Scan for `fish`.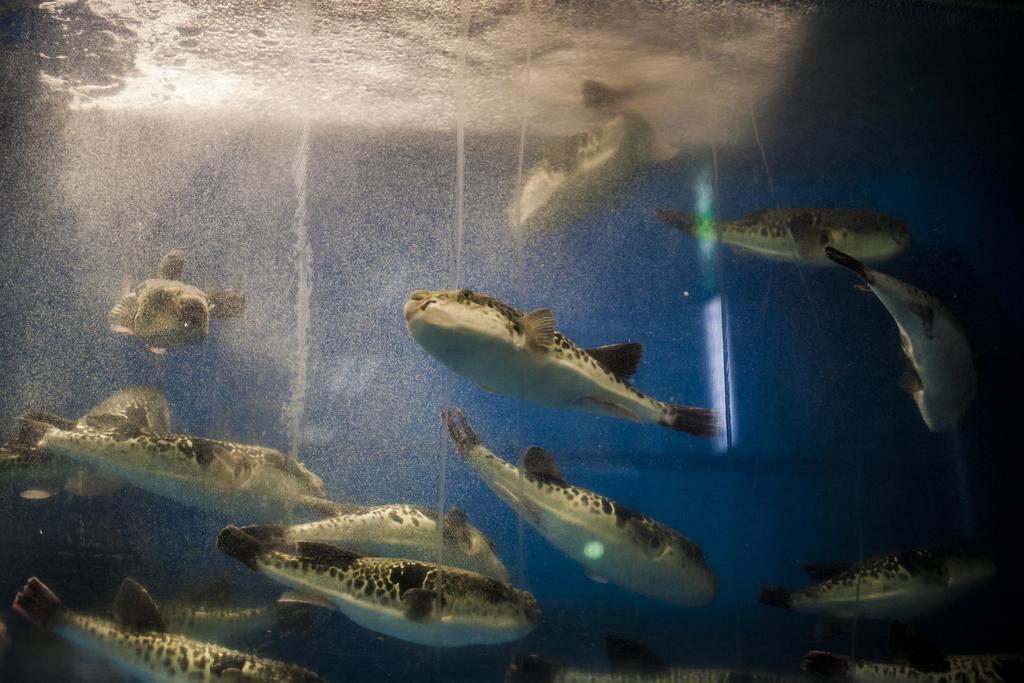
Scan result: locate(14, 514, 204, 575).
